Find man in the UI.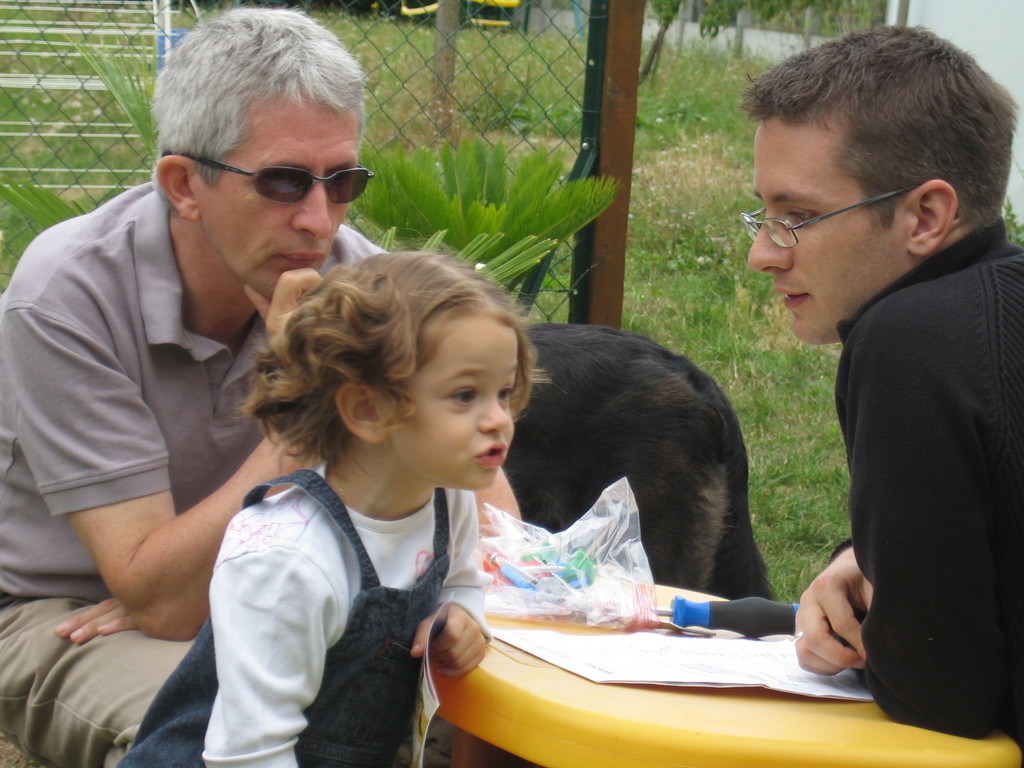
UI element at BBox(739, 19, 1023, 749).
